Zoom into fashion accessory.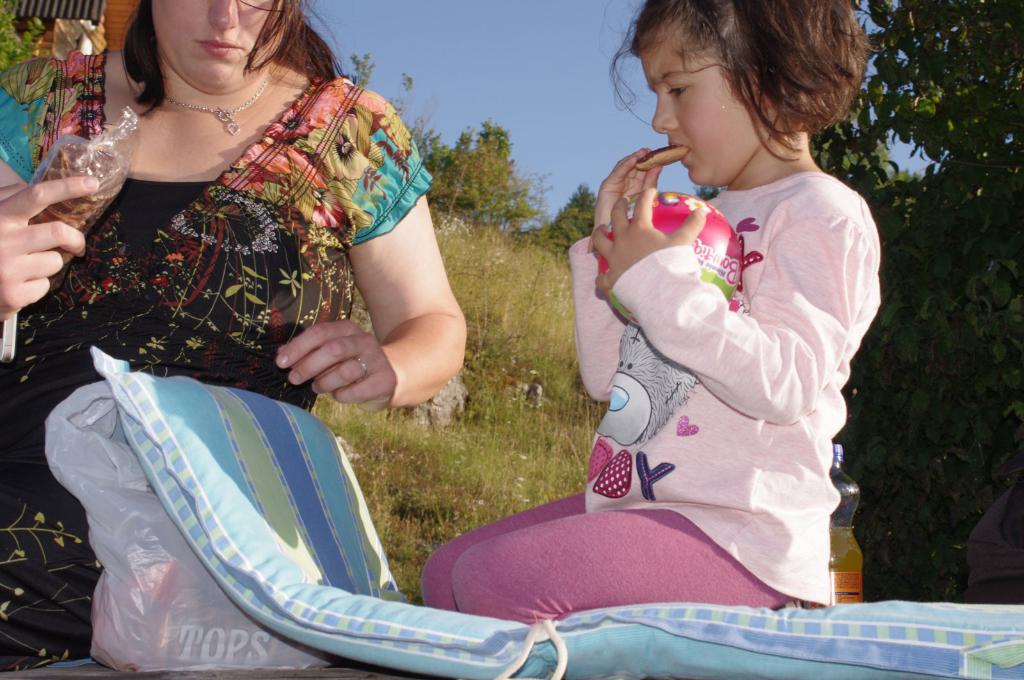
Zoom target: bbox=[355, 357, 369, 377].
